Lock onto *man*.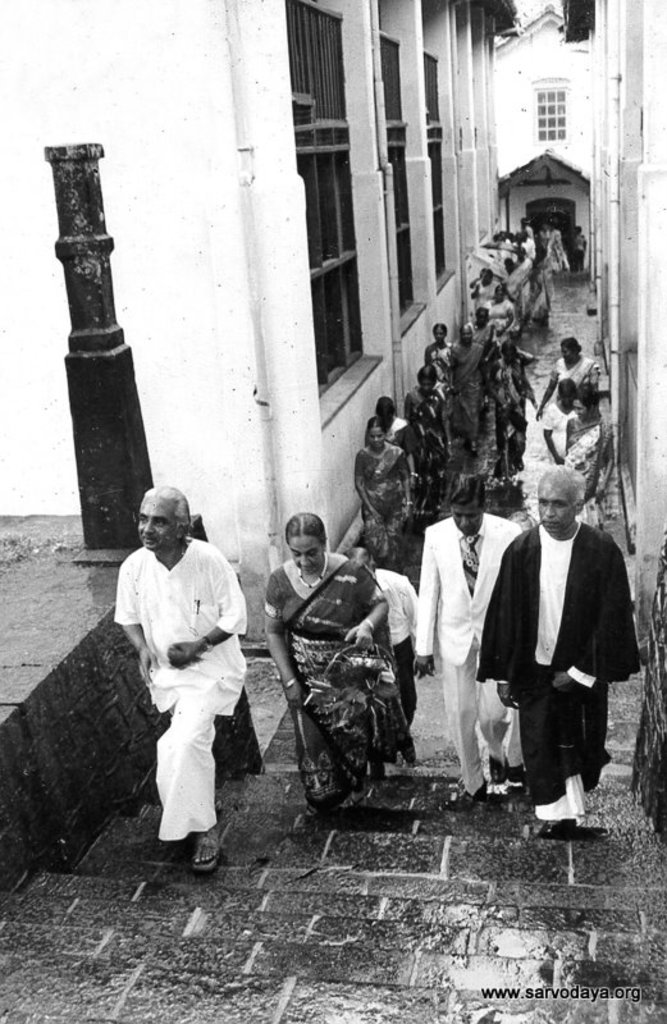
Locked: l=403, t=475, r=517, b=792.
